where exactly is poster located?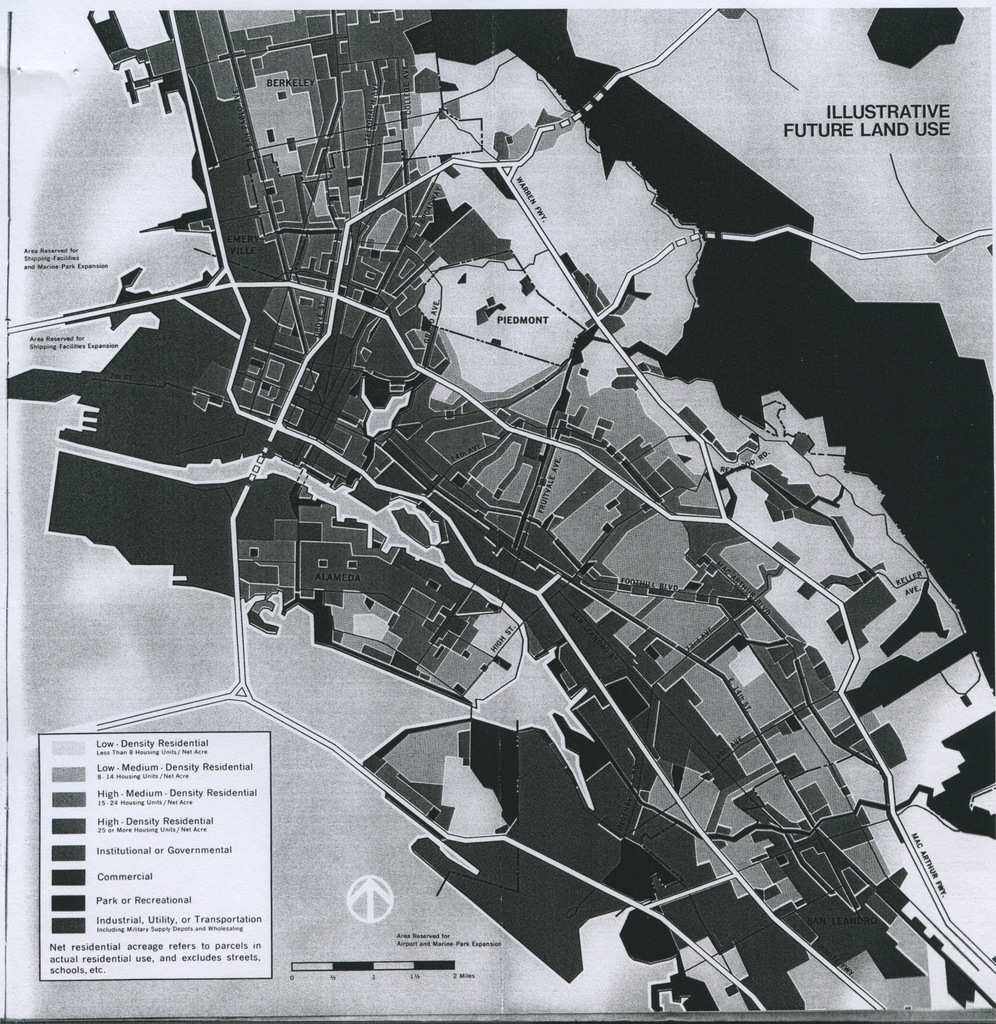
Its bounding box is (left=0, top=0, right=995, bottom=1023).
